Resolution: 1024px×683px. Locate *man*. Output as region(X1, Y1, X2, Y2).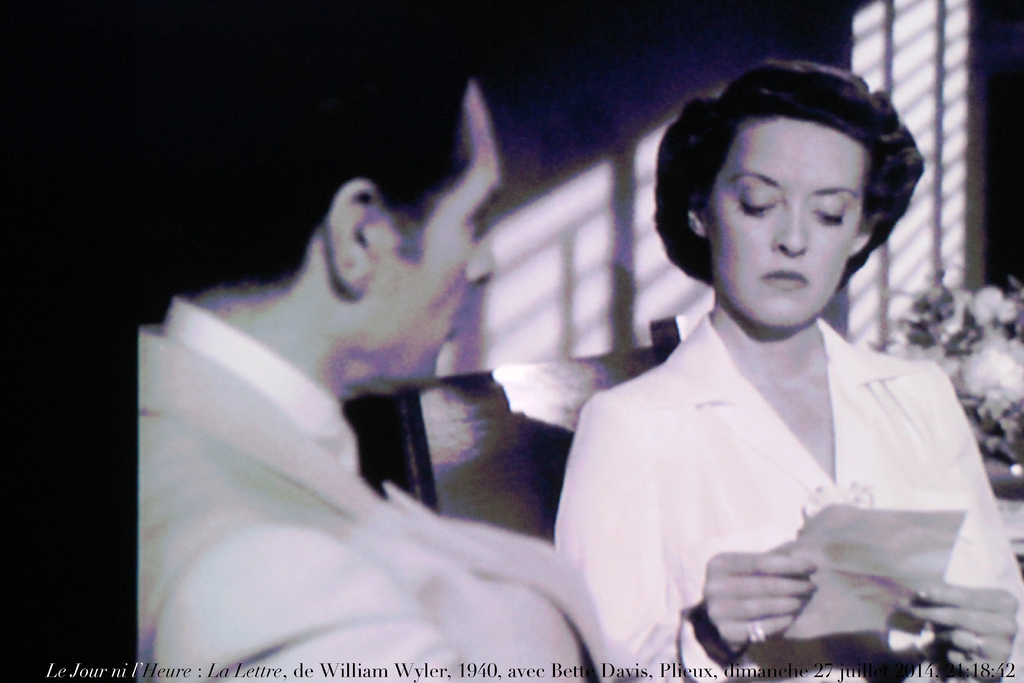
region(110, 91, 644, 670).
